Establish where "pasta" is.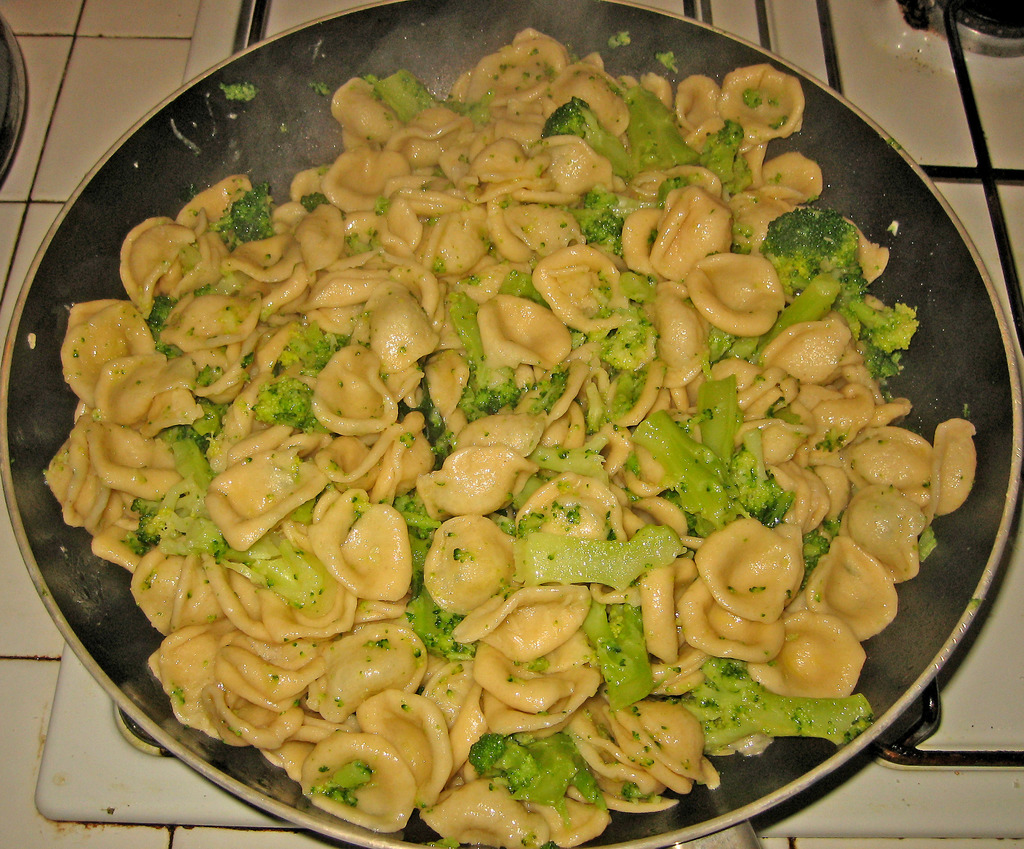
Established at (60,34,960,843).
